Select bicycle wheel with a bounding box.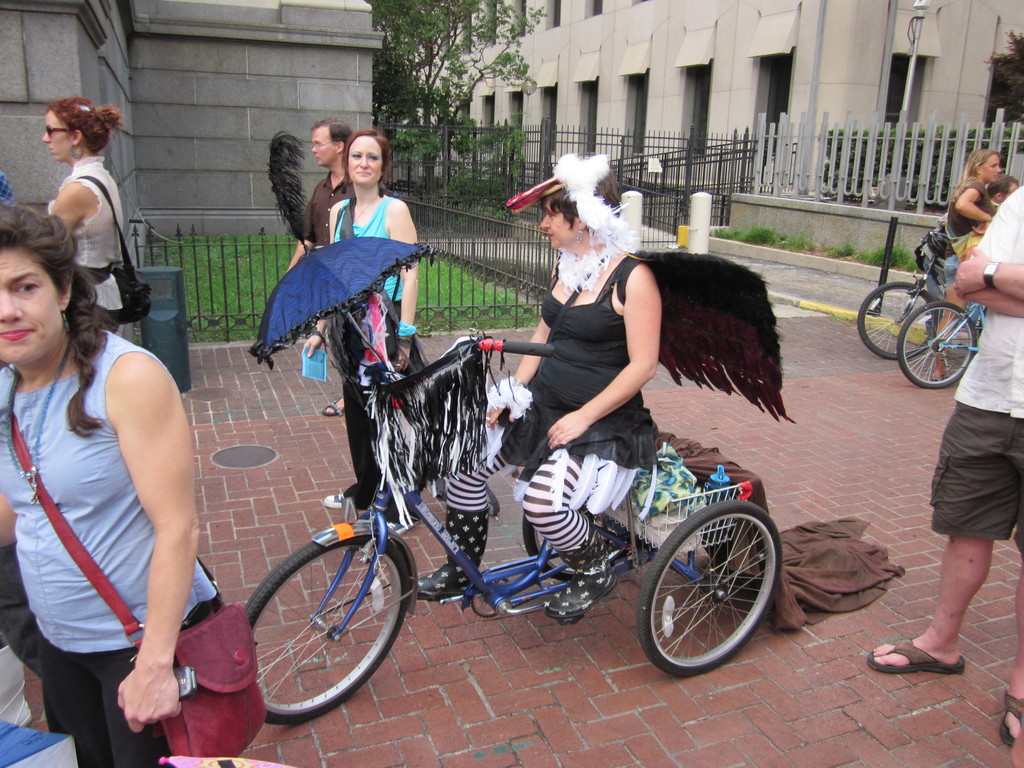
{"x1": 858, "y1": 282, "x2": 940, "y2": 363}.
